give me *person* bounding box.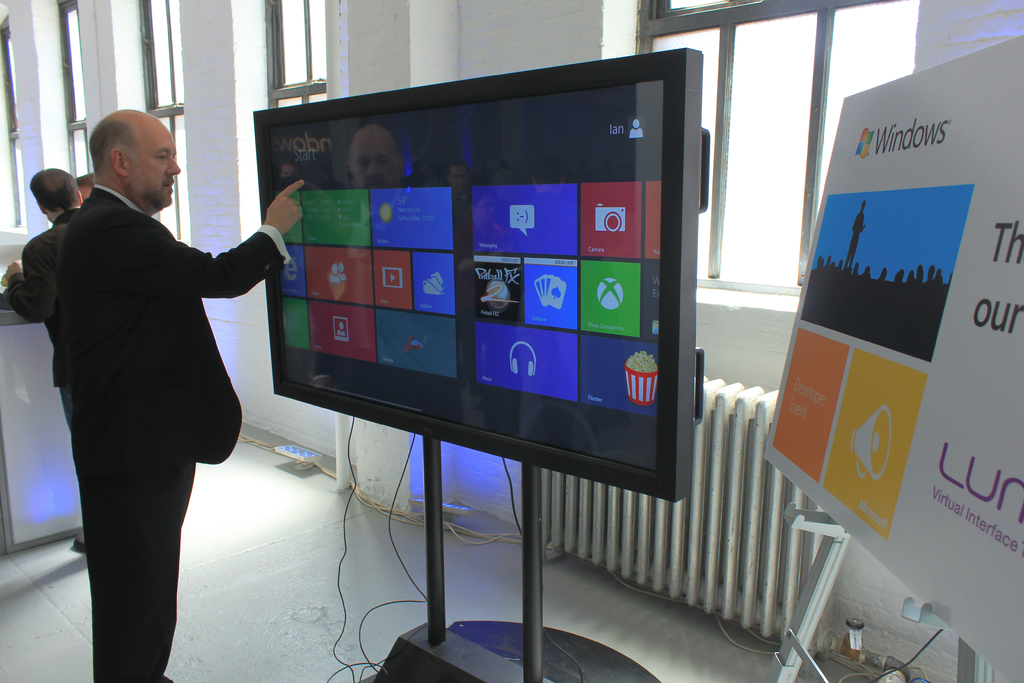
2 168 85 548.
